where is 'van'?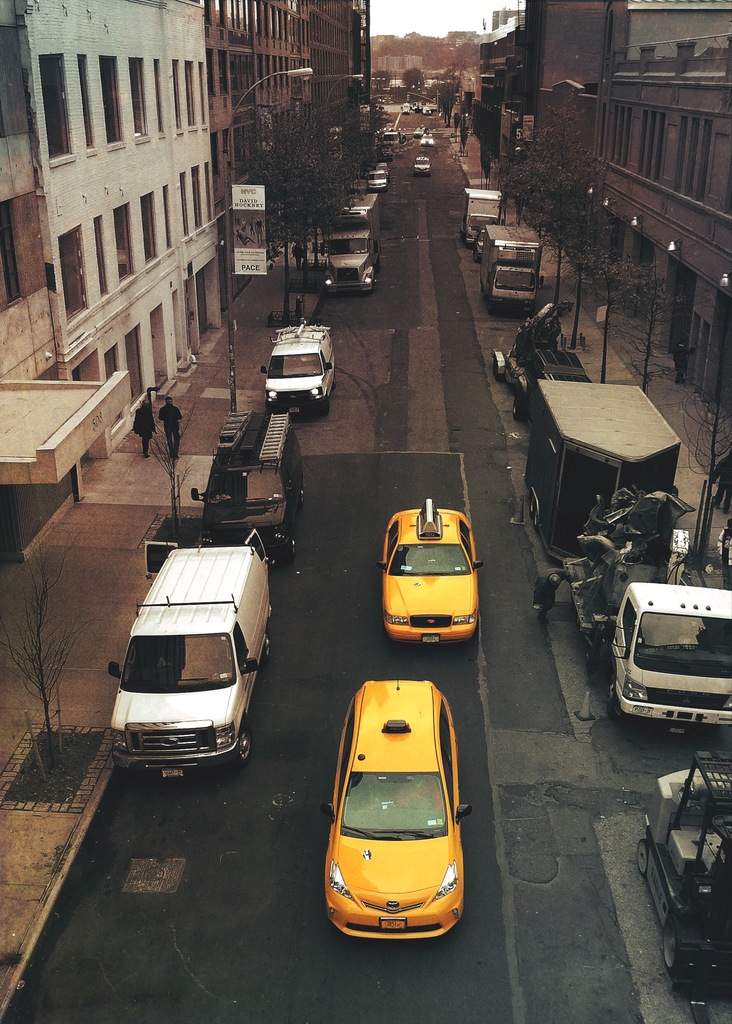
259 321 341 419.
